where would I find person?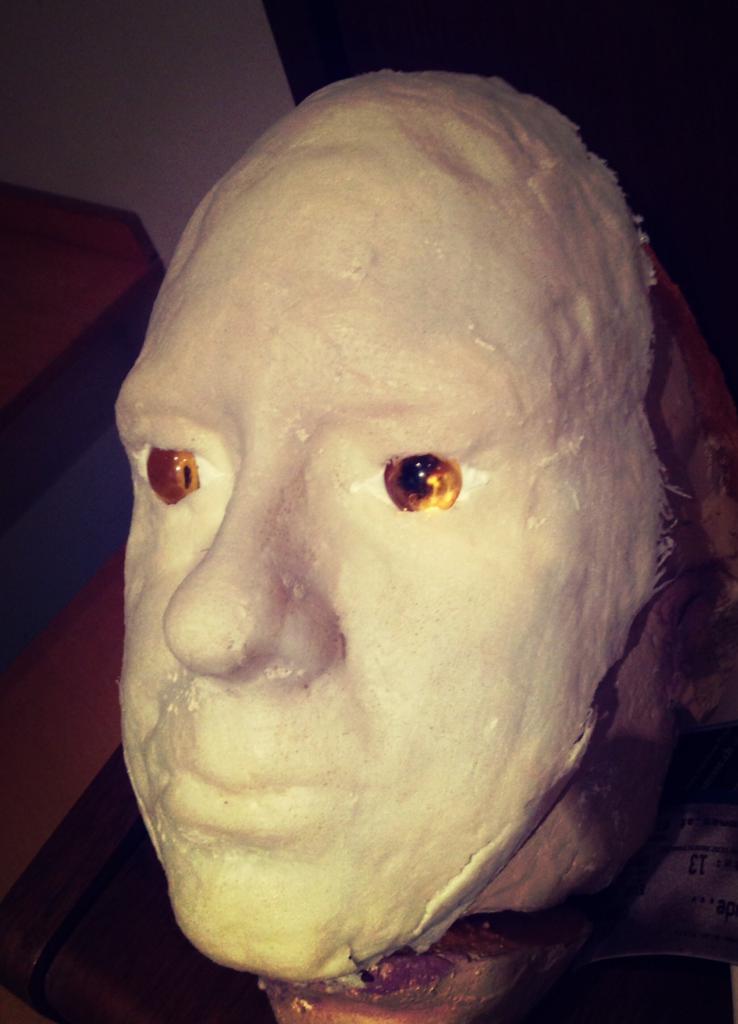
At box=[114, 68, 690, 978].
